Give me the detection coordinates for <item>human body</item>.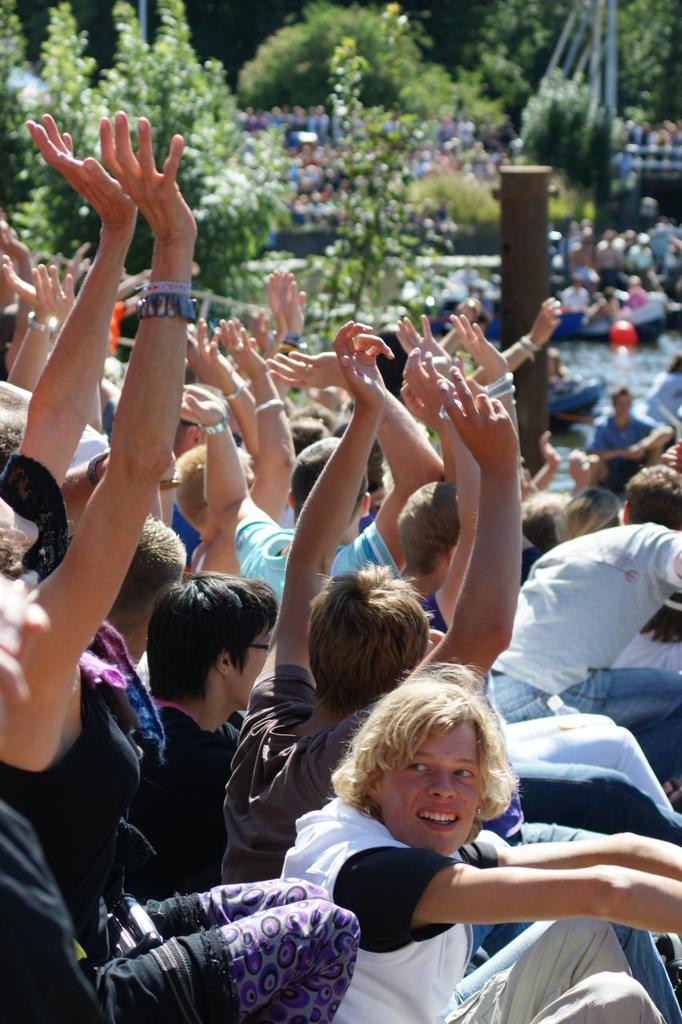
BBox(272, 710, 679, 1003).
